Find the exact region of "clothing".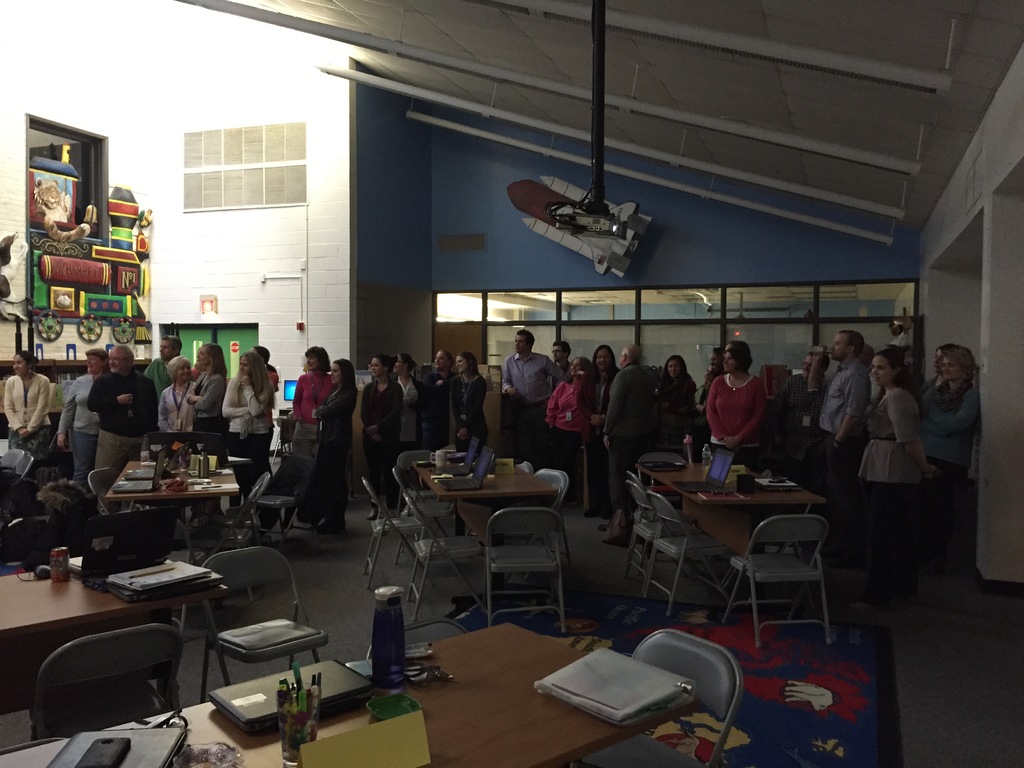
Exact region: detection(705, 352, 778, 467).
